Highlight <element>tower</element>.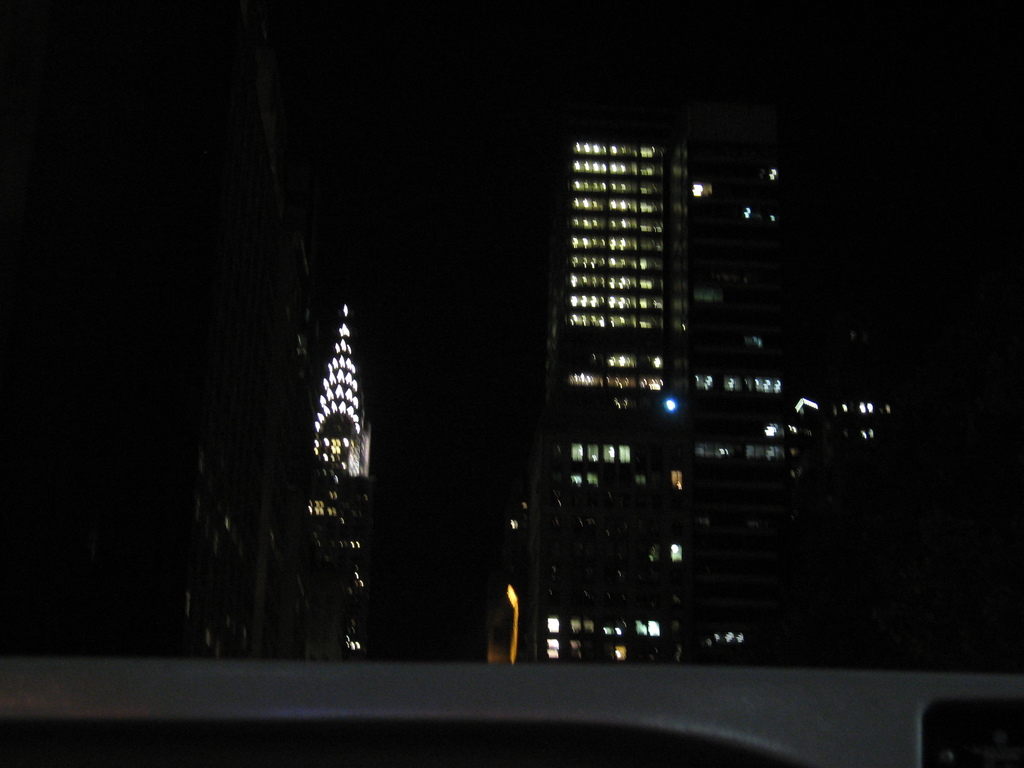
Highlighted region: <region>506, 111, 919, 680</region>.
